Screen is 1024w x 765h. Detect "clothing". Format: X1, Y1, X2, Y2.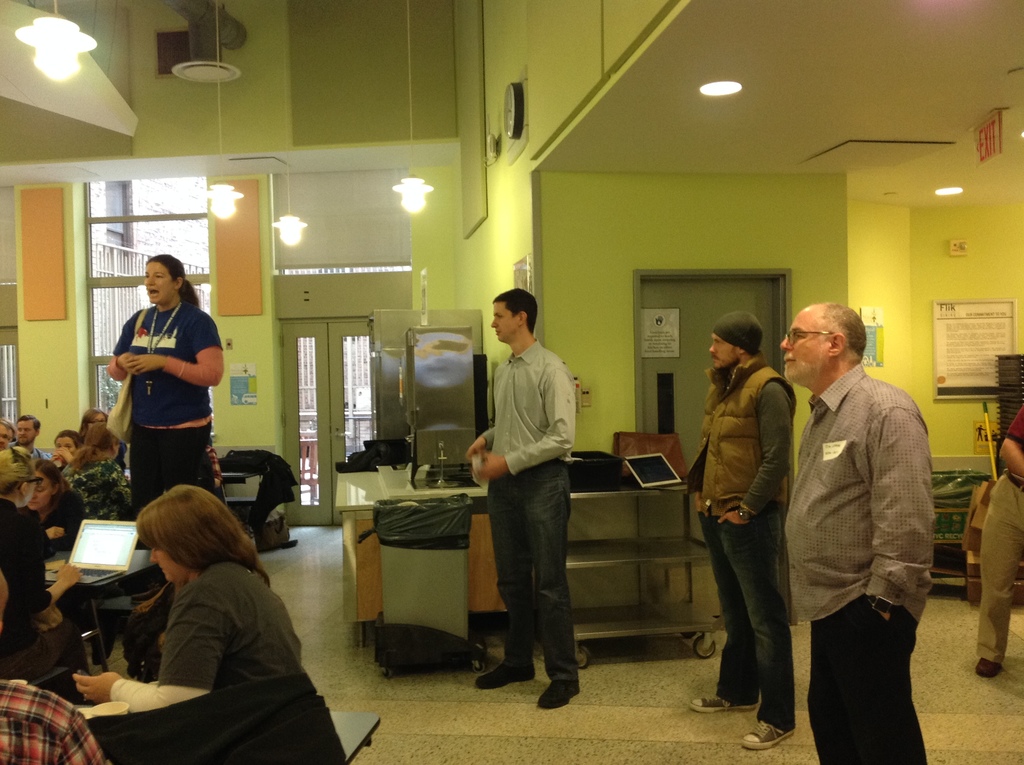
70, 454, 127, 521.
